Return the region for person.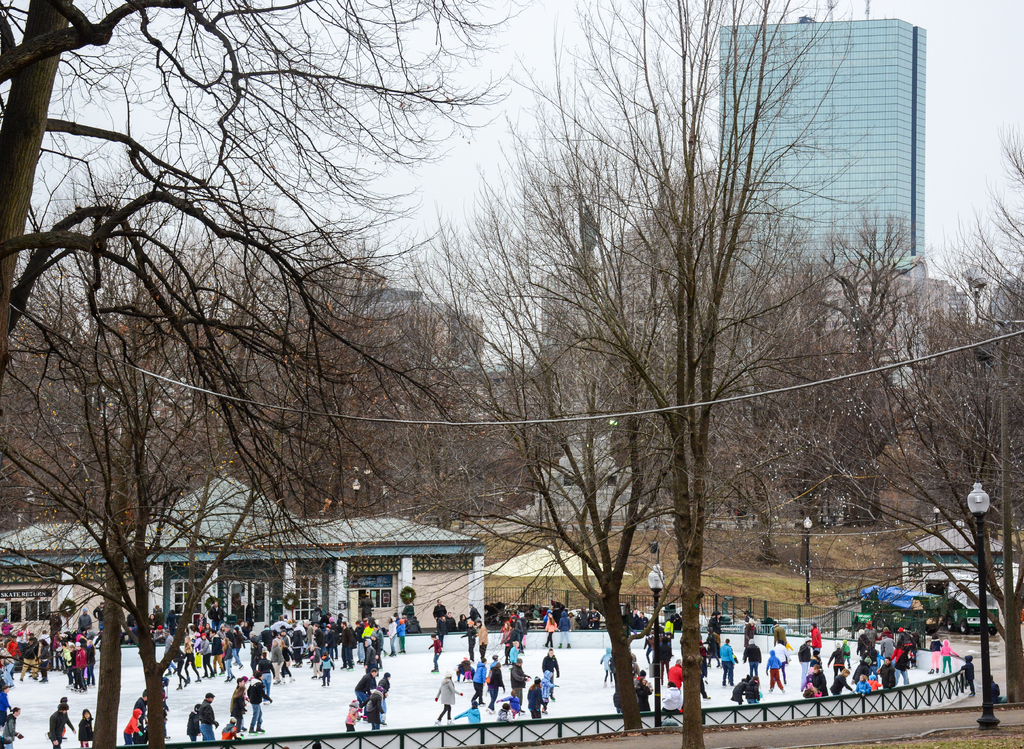
box(637, 670, 652, 713).
